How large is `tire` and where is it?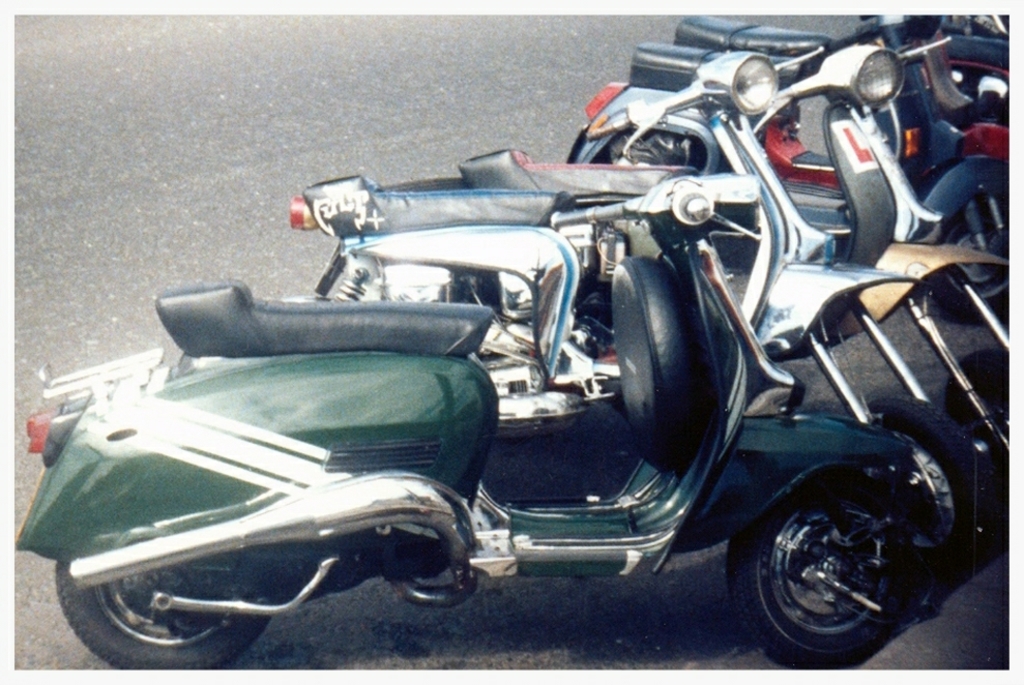
Bounding box: 860,390,989,578.
